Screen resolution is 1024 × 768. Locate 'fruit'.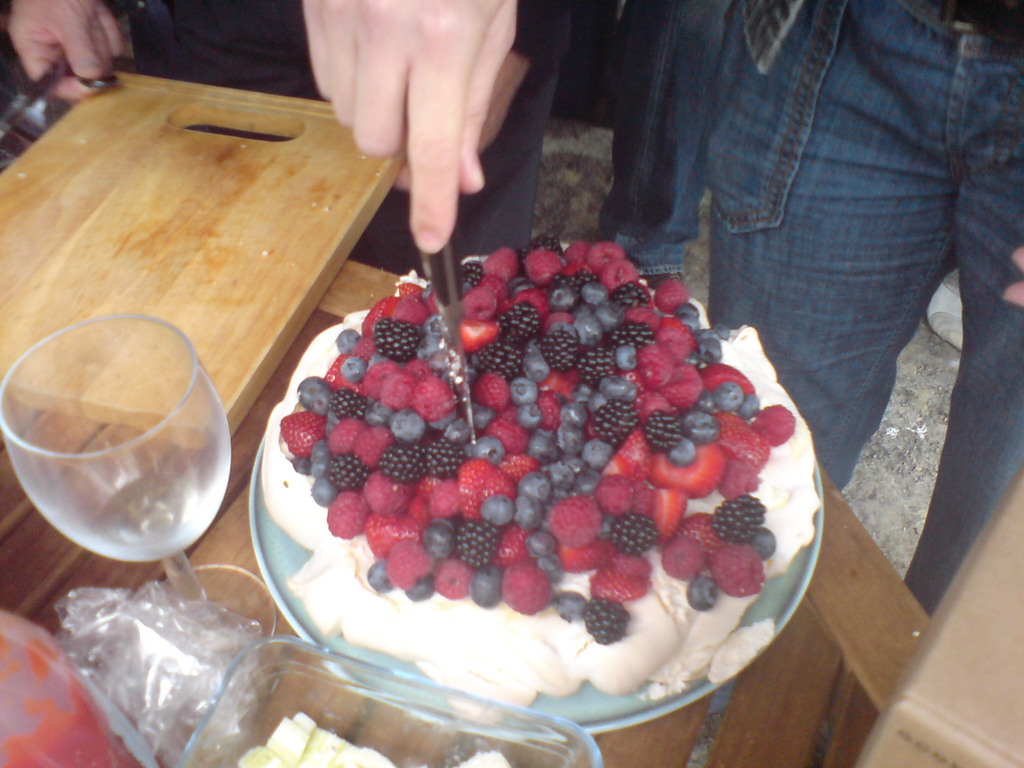
(714,494,764,541).
